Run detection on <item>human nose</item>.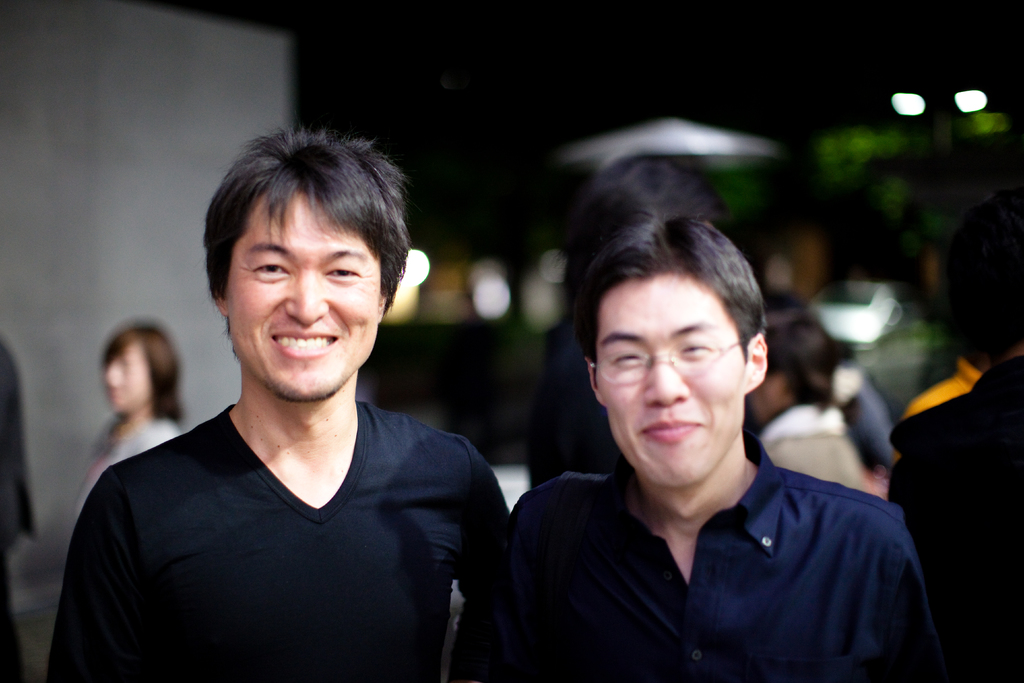
Result: 284,268,329,326.
